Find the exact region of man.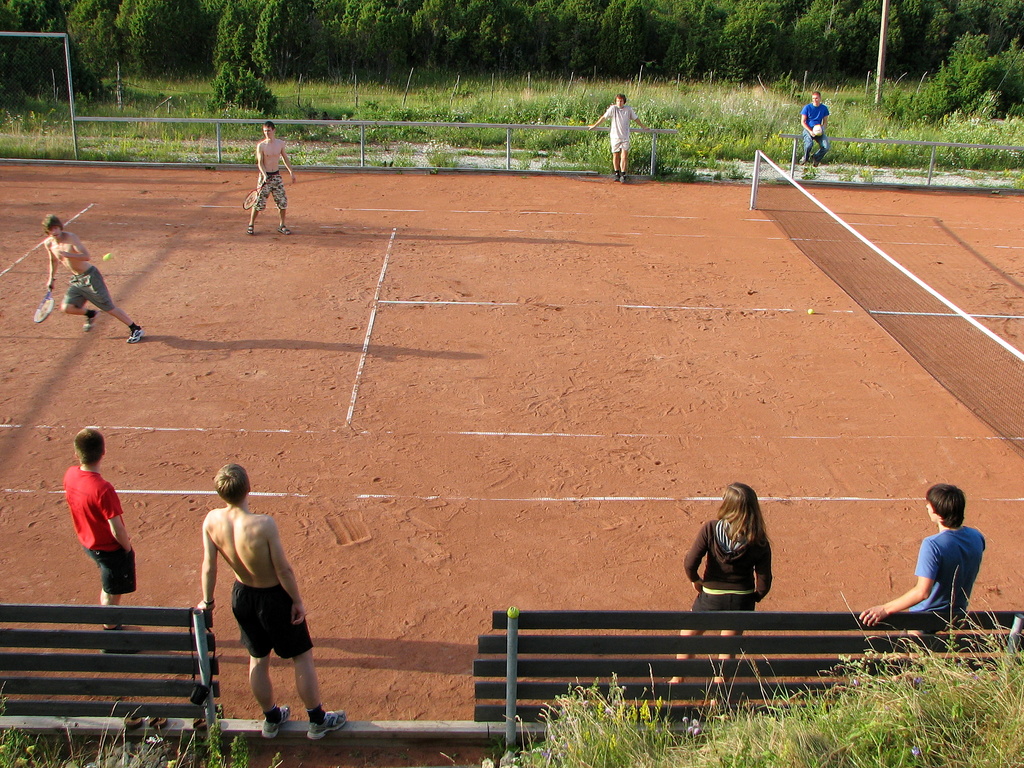
Exact region: bbox(862, 484, 982, 650).
